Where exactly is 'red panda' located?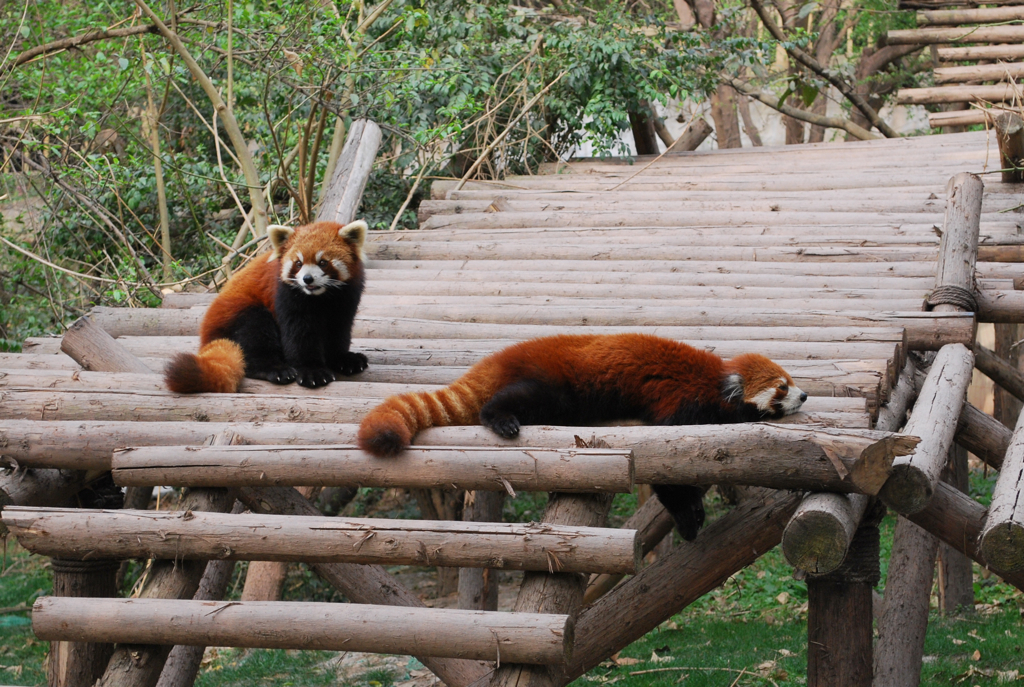
Its bounding box is left=355, top=334, right=805, bottom=536.
